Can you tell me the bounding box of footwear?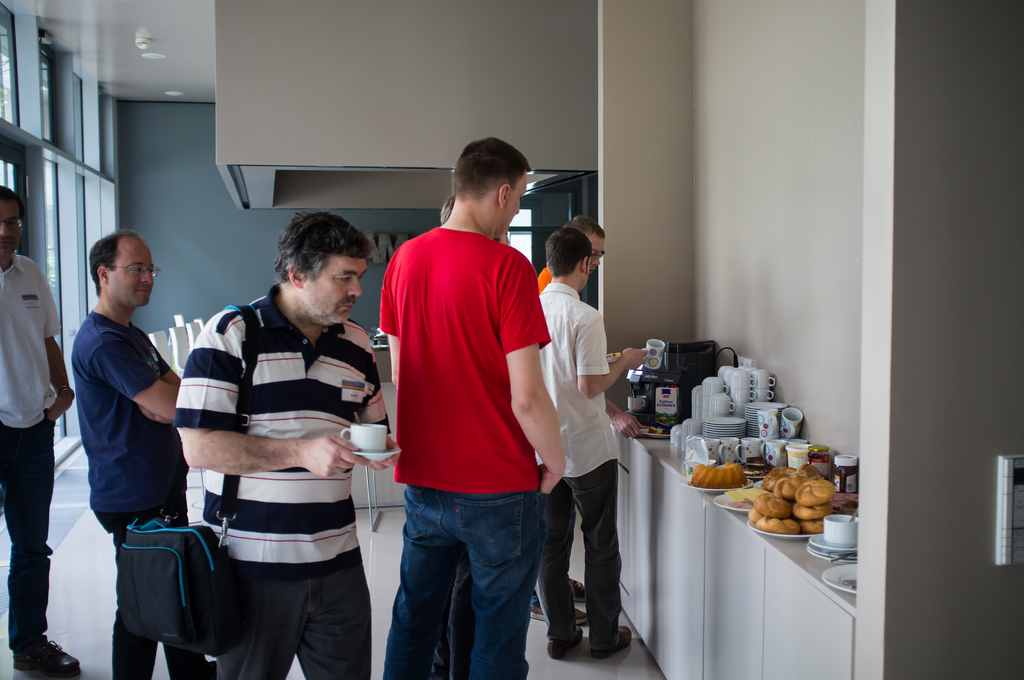
detection(585, 615, 636, 659).
